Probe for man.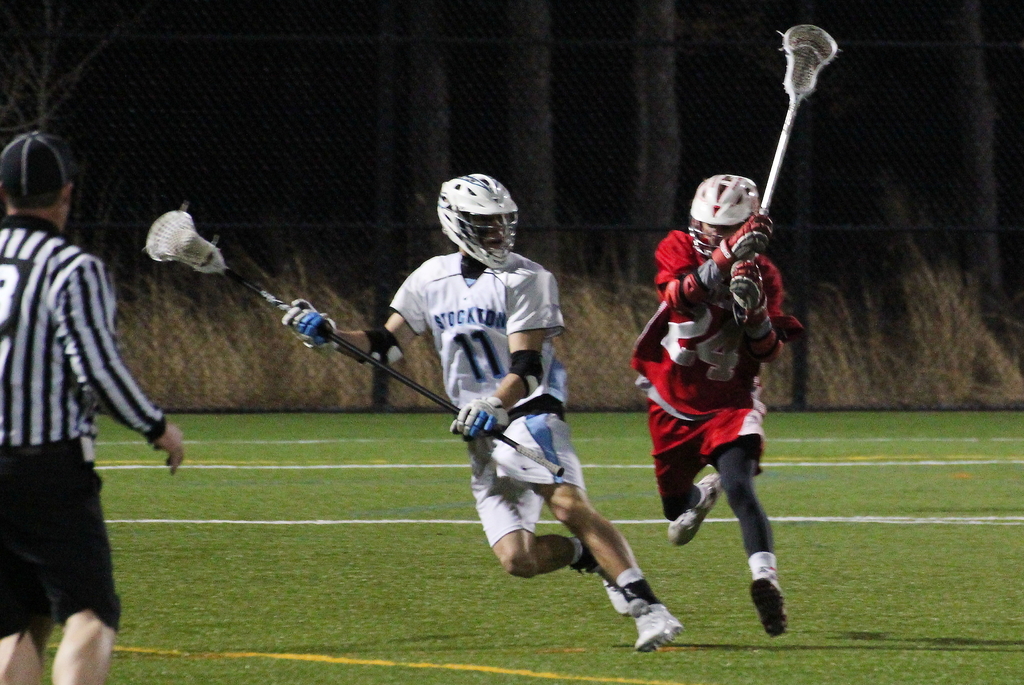
Probe result: rect(630, 172, 806, 641).
